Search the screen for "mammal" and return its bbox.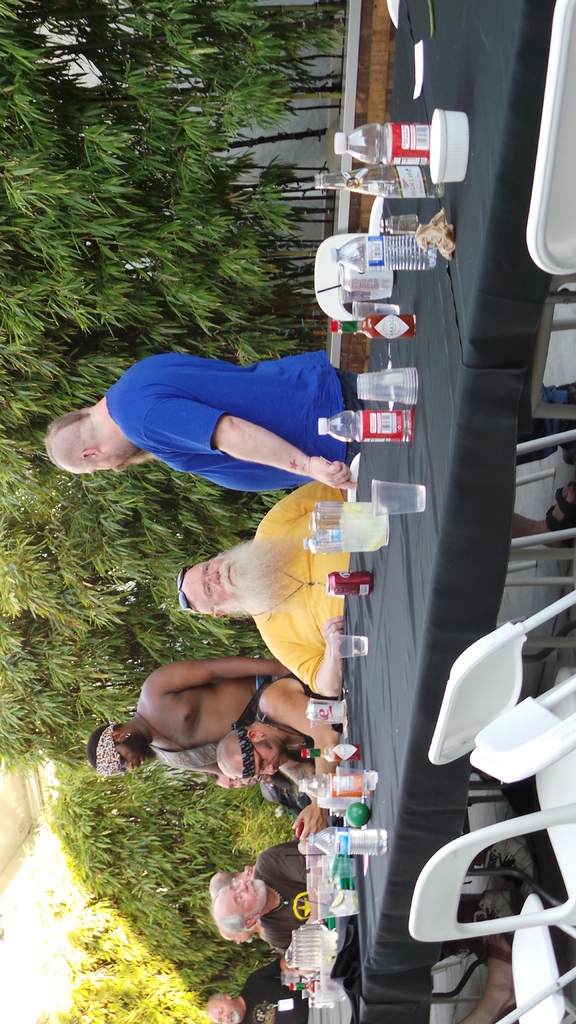
Found: <region>40, 276, 443, 545</region>.
